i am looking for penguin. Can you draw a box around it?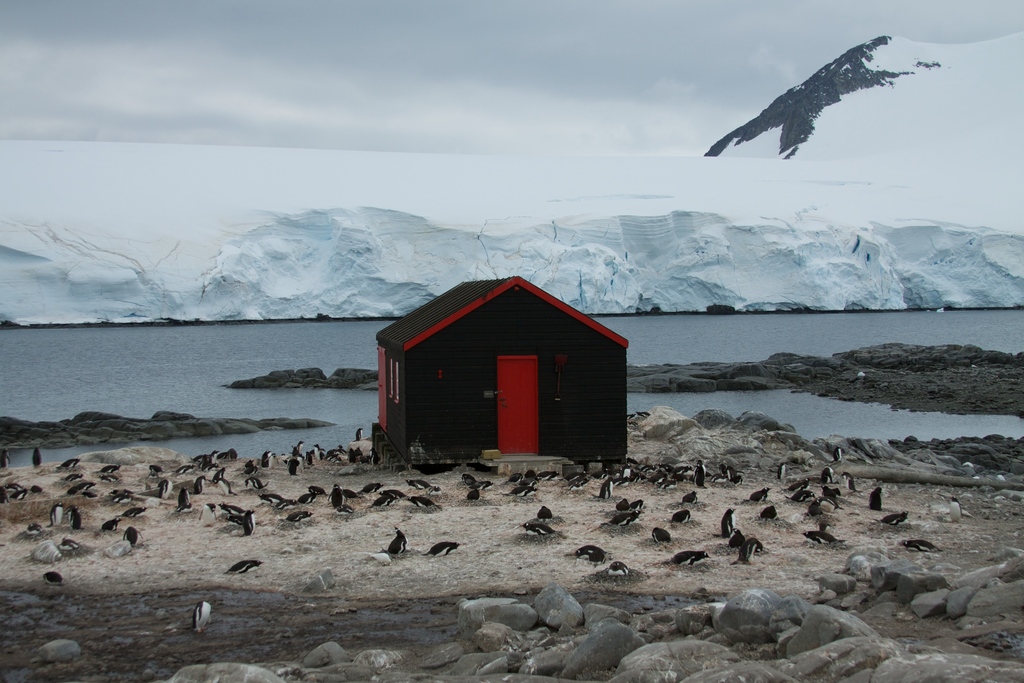
Sure, the bounding box is box=[714, 507, 740, 540].
